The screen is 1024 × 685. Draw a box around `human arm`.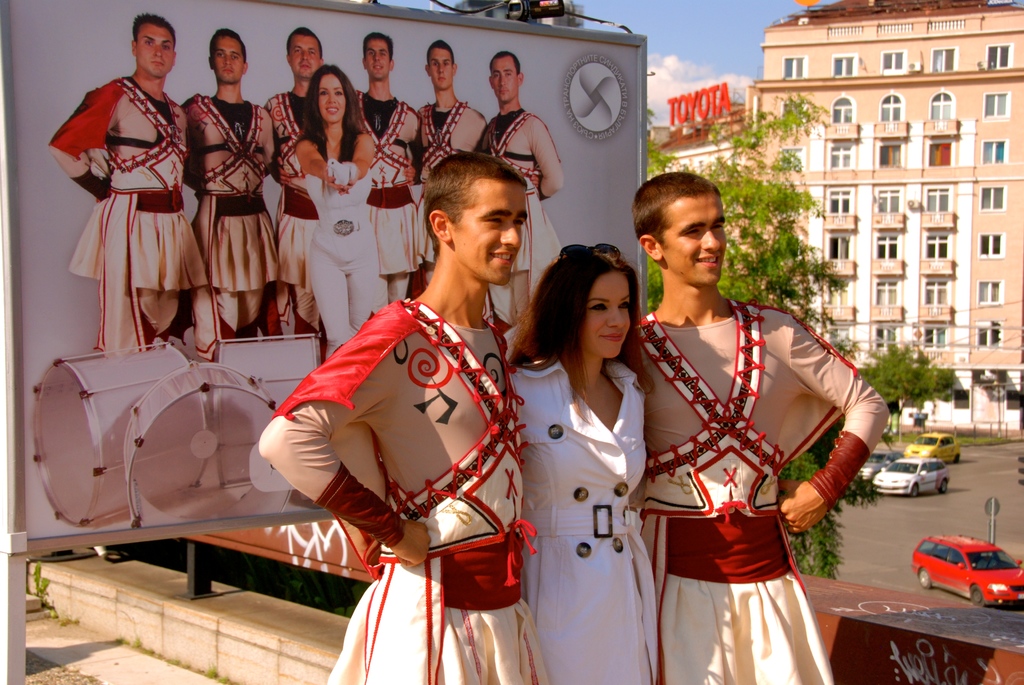
530, 116, 563, 201.
